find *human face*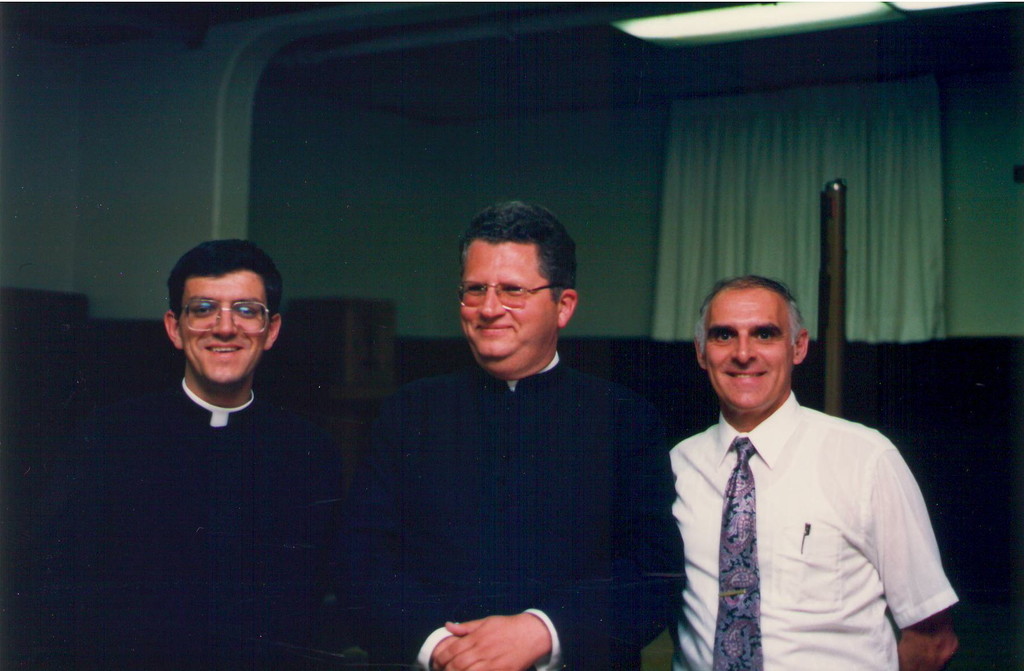
<region>459, 242, 555, 361</region>
